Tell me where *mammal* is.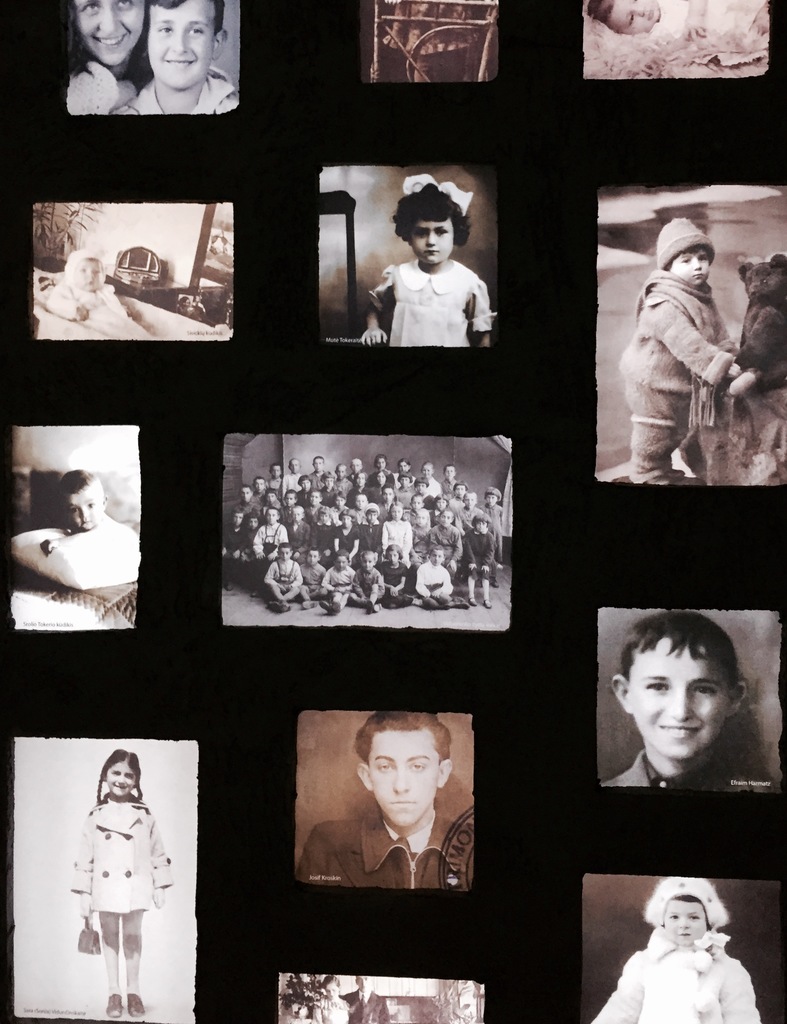
*mammal* is at (346, 547, 385, 611).
